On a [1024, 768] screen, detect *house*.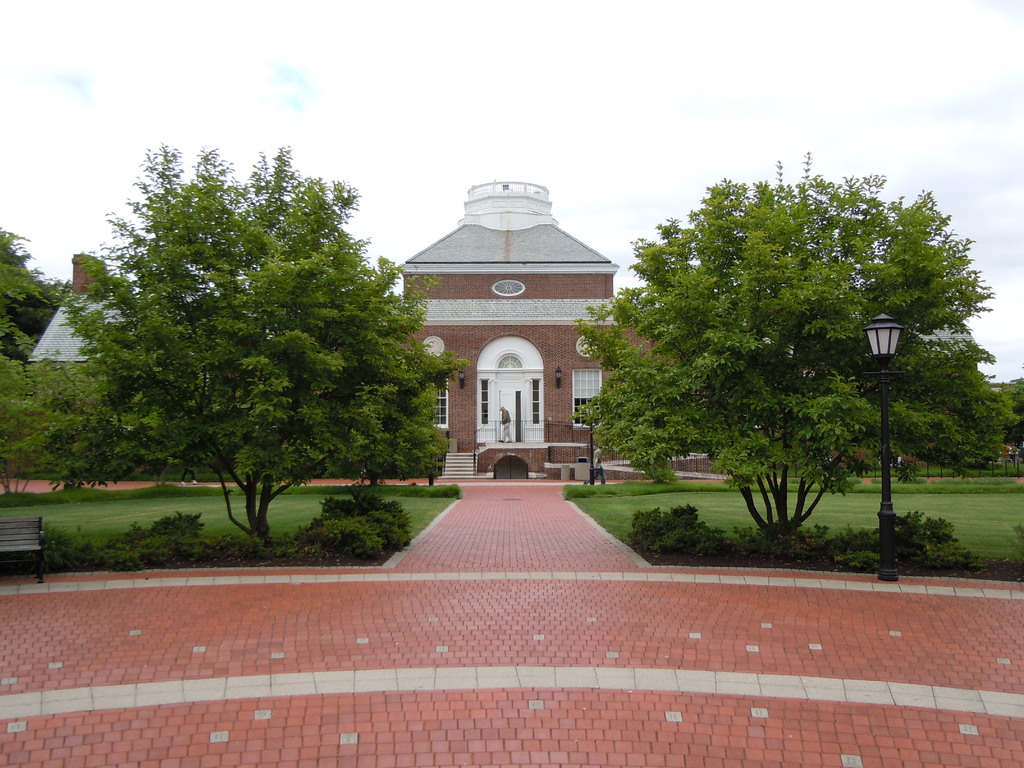
box=[24, 253, 125, 365].
